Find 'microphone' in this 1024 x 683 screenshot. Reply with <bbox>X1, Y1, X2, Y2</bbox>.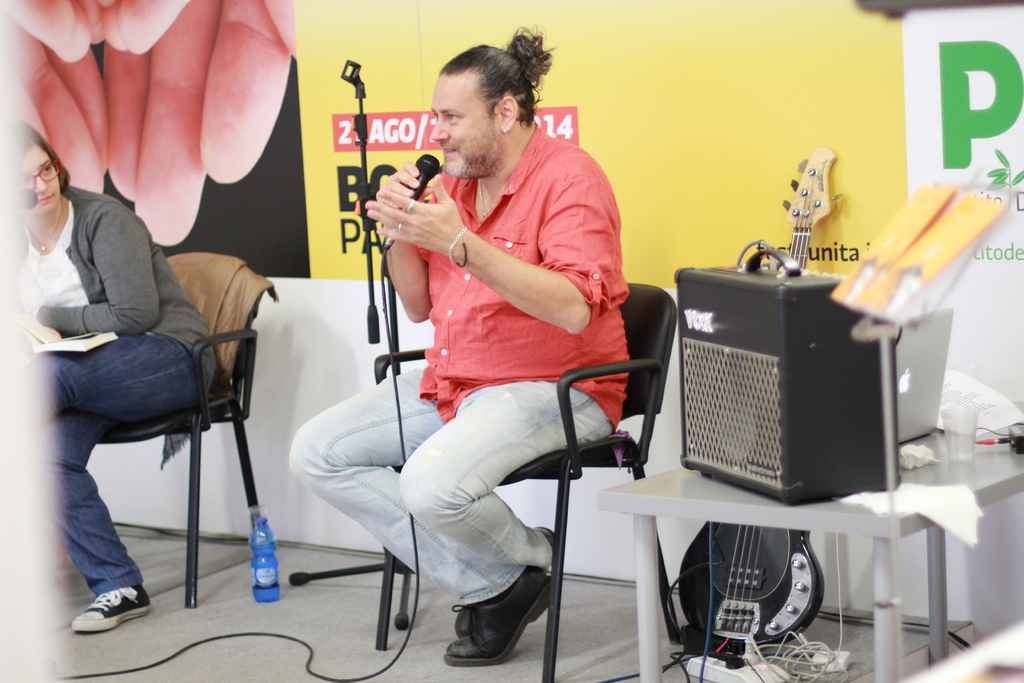
<bbox>386, 154, 435, 249</bbox>.
